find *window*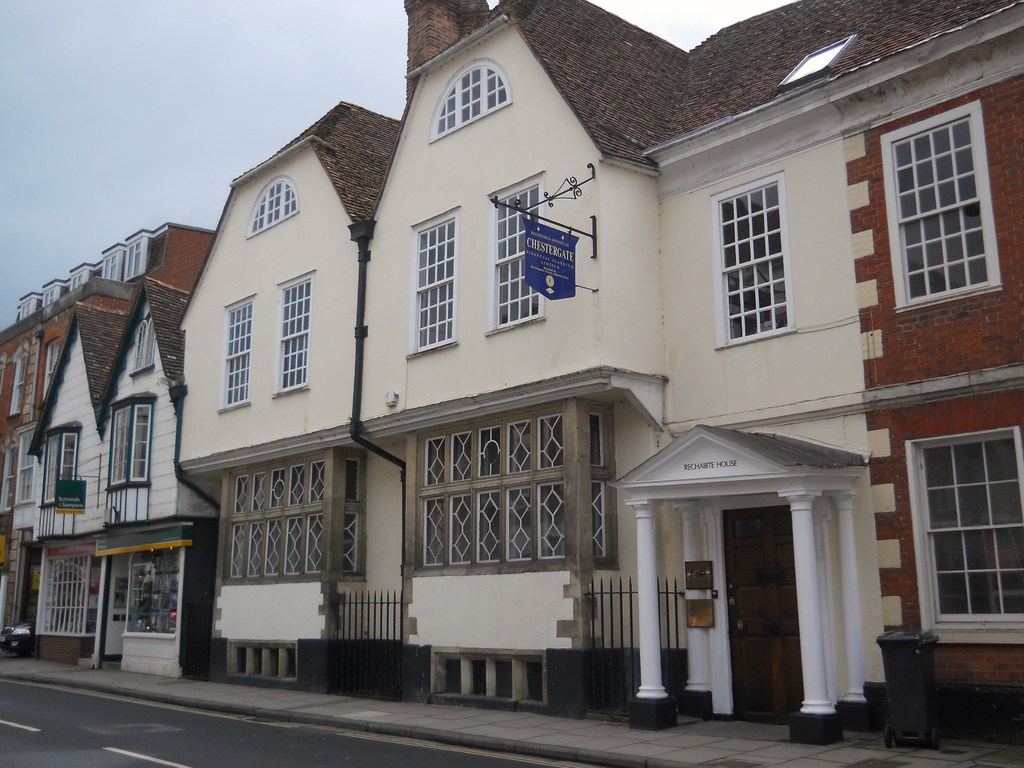
Rect(707, 172, 801, 351)
